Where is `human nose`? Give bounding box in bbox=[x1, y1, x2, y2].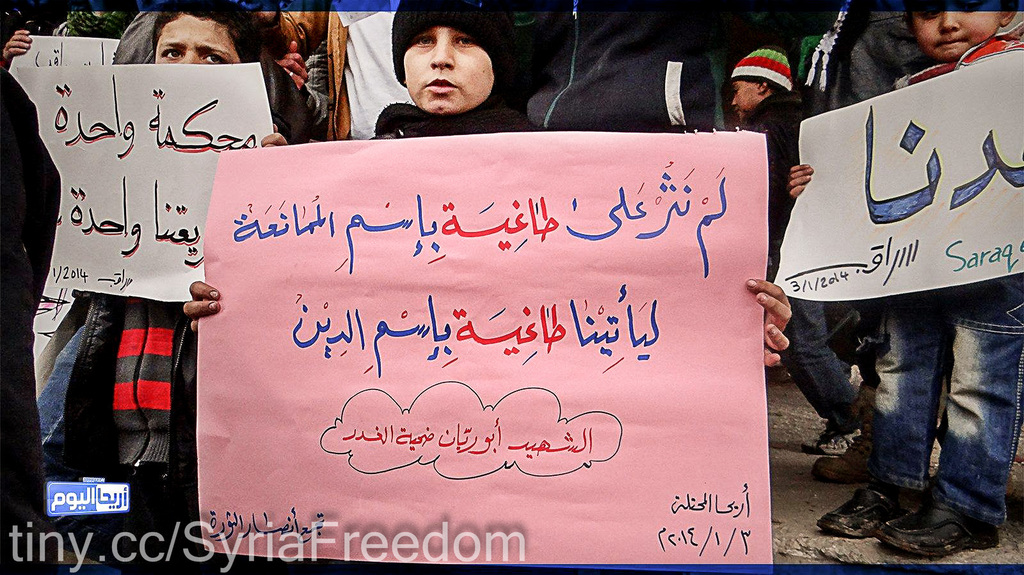
bbox=[180, 51, 199, 67].
